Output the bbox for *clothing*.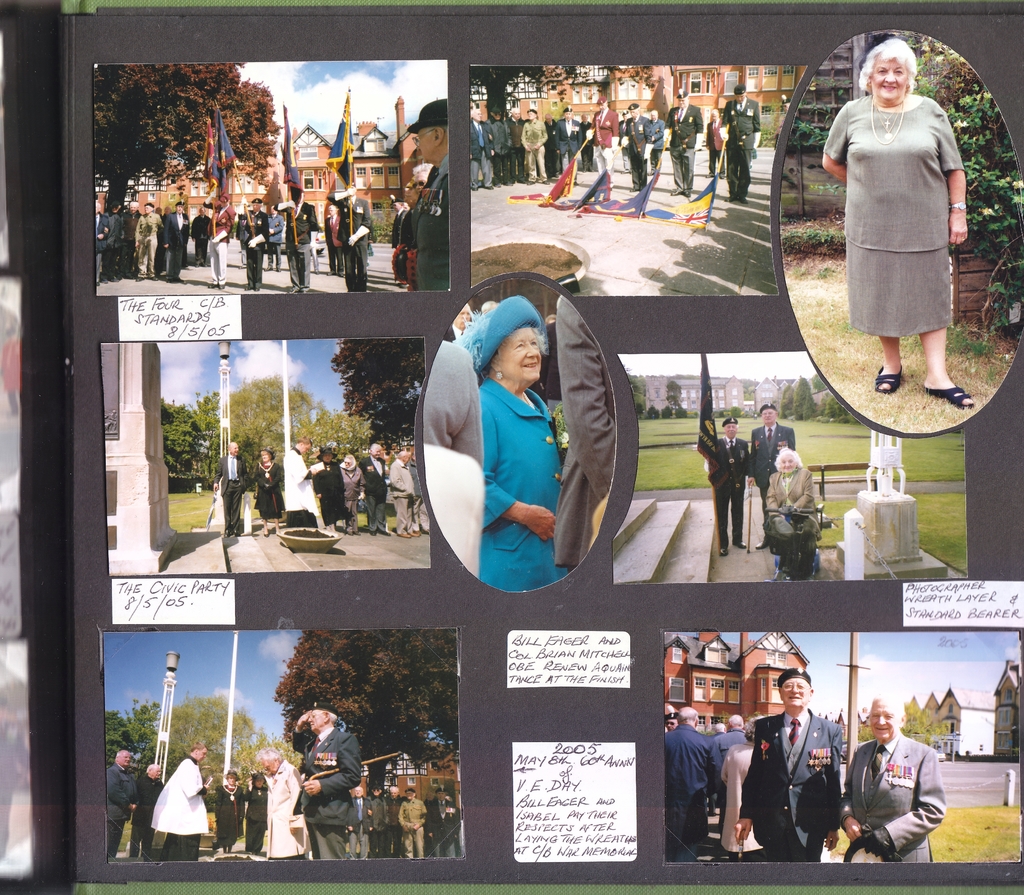
(356, 445, 389, 529).
